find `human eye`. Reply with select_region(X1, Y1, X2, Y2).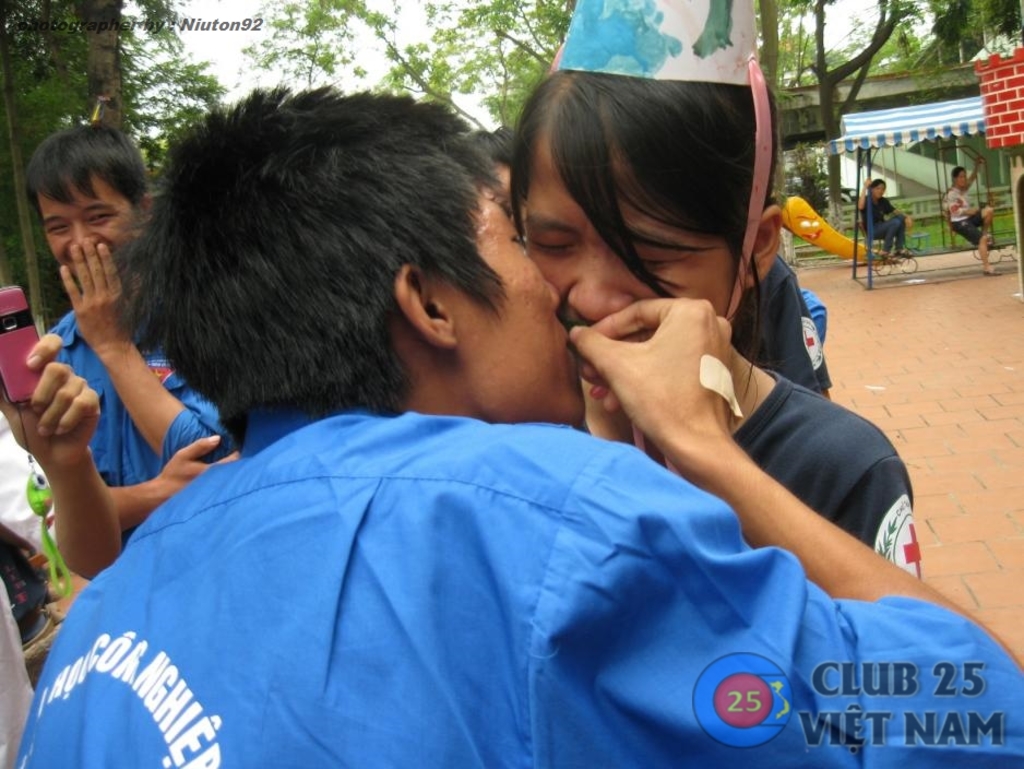
select_region(505, 223, 519, 240).
